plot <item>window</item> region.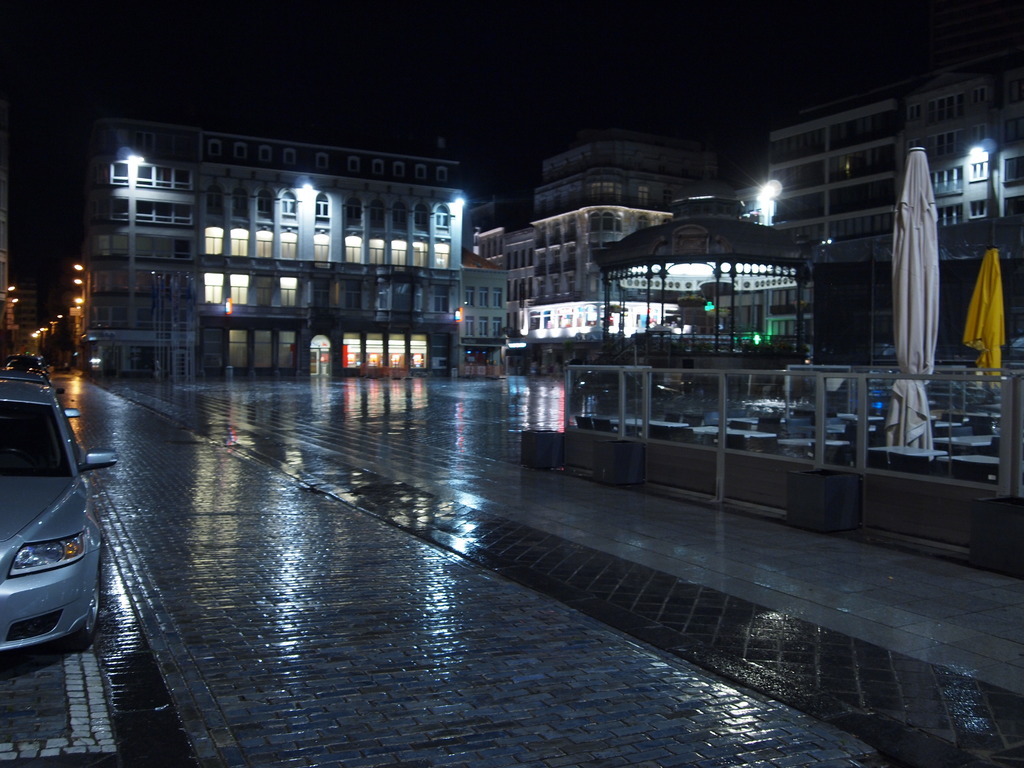
Plotted at 830, 175, 895, 216.
